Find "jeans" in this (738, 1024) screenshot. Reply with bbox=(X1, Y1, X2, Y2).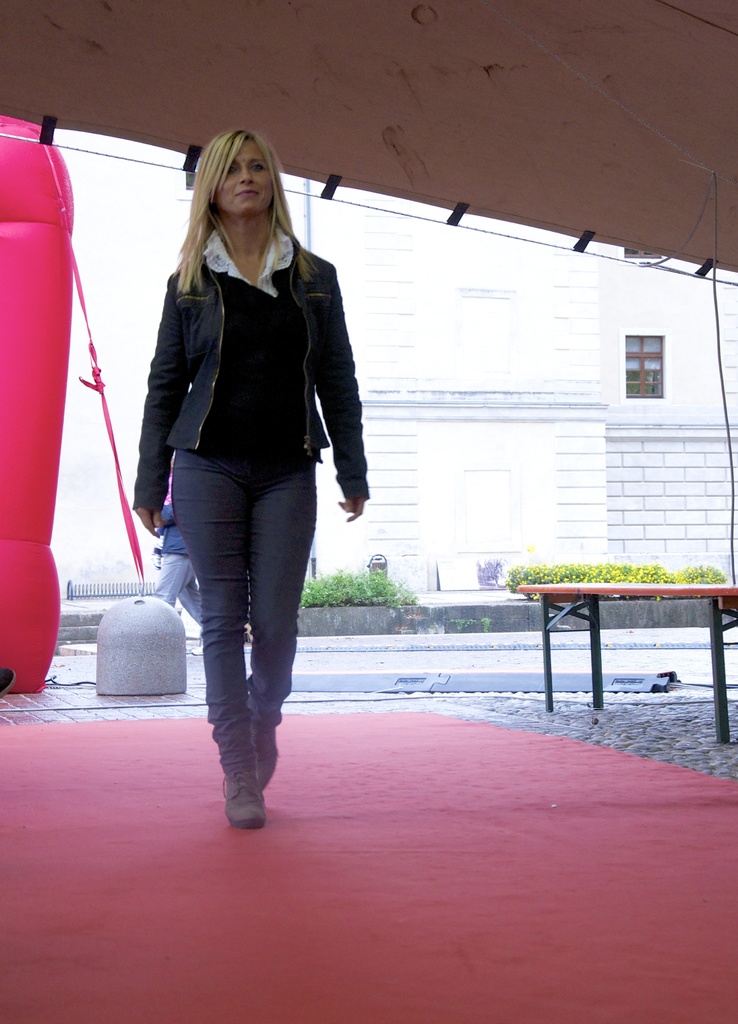
bbox=(144, 556, 197, 626).
